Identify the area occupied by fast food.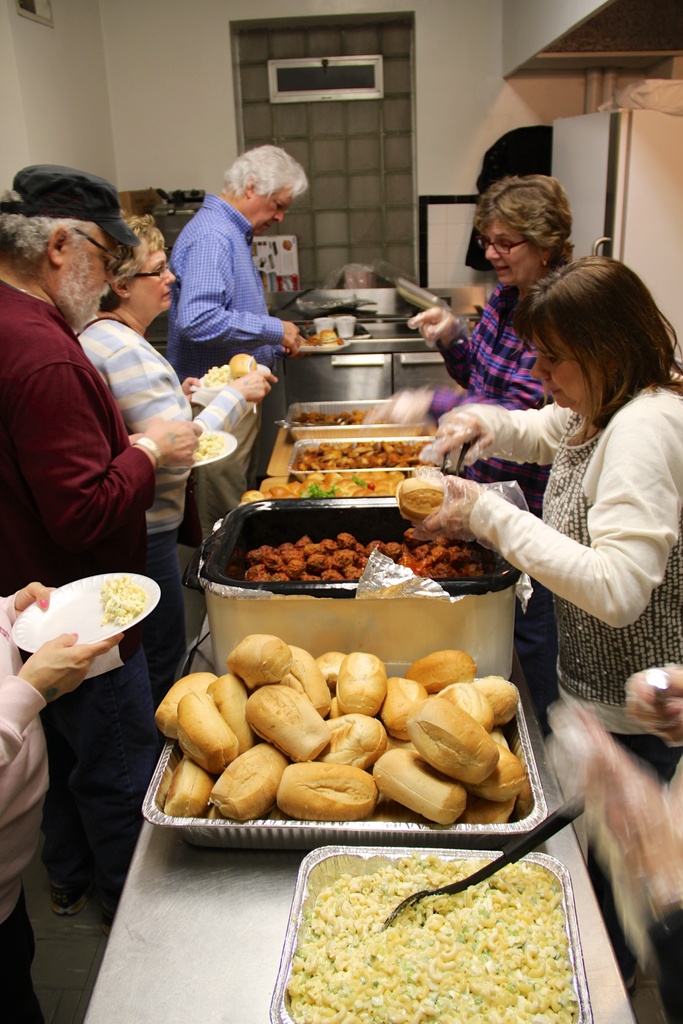
Area: Rect(407, 685, 496, 801).
